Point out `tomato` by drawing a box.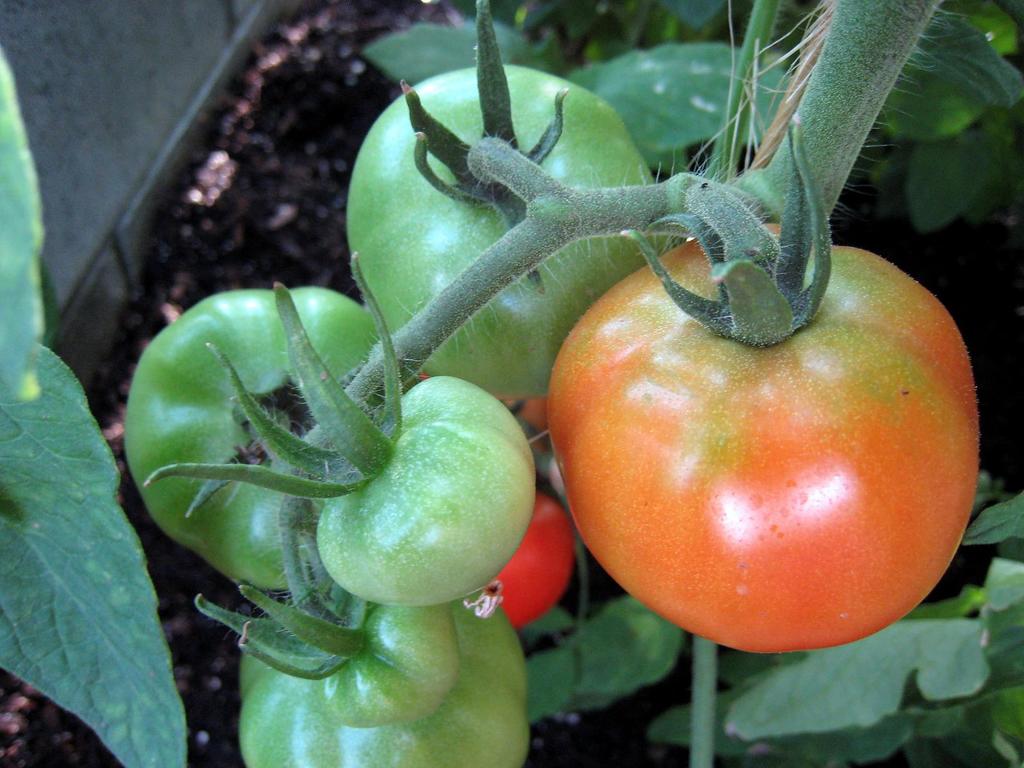
[x1=493, y1=396, x2=551, y2=447].
